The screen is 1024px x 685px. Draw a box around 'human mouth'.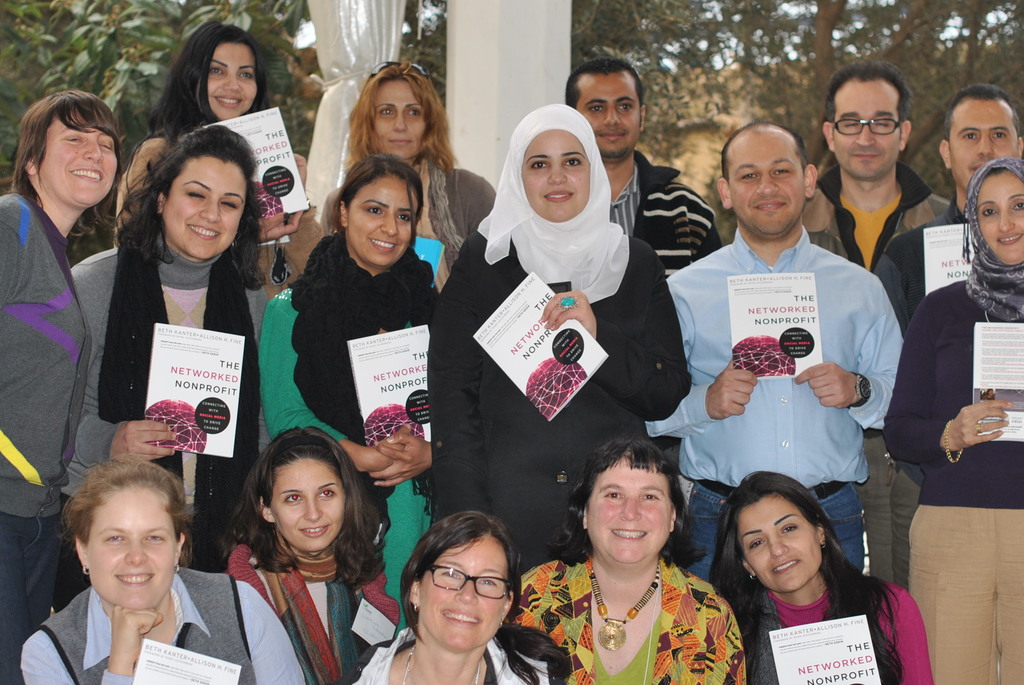
{"x1": 65, "y1": 161, "x2": 115, "y2": 182}.
